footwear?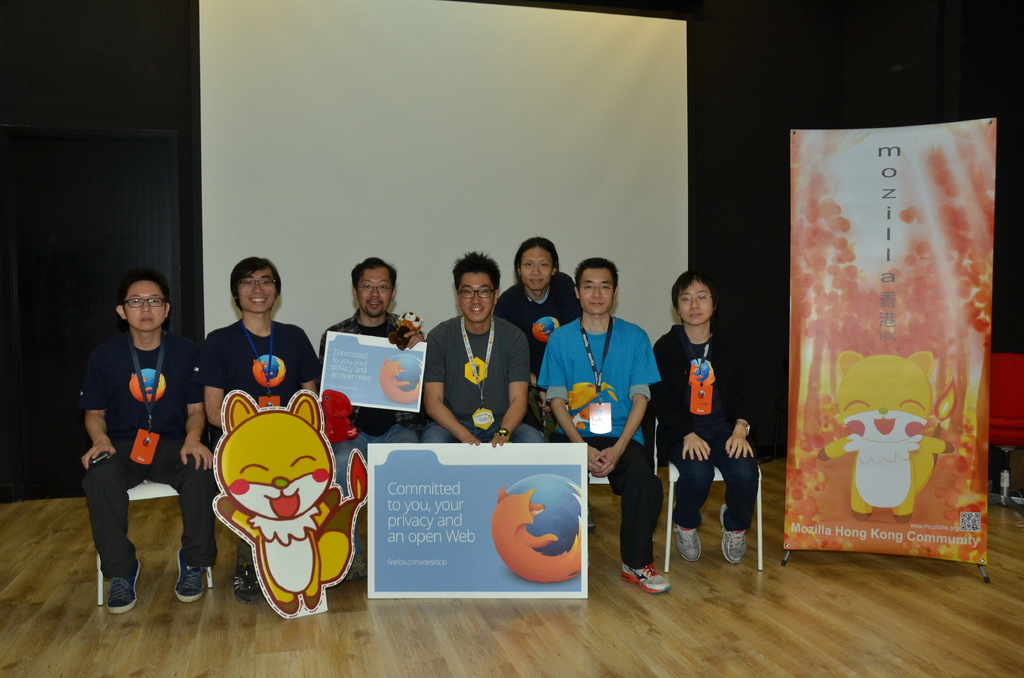
342 554 371 581
